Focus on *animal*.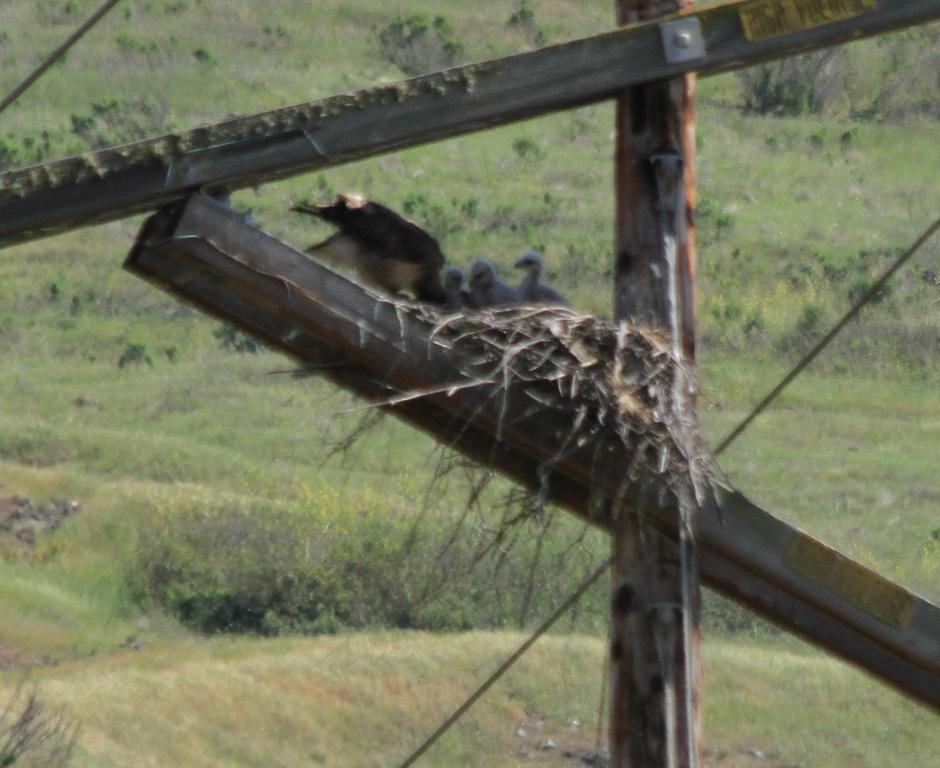
Focused at crop(446, 270, 481, 312).
